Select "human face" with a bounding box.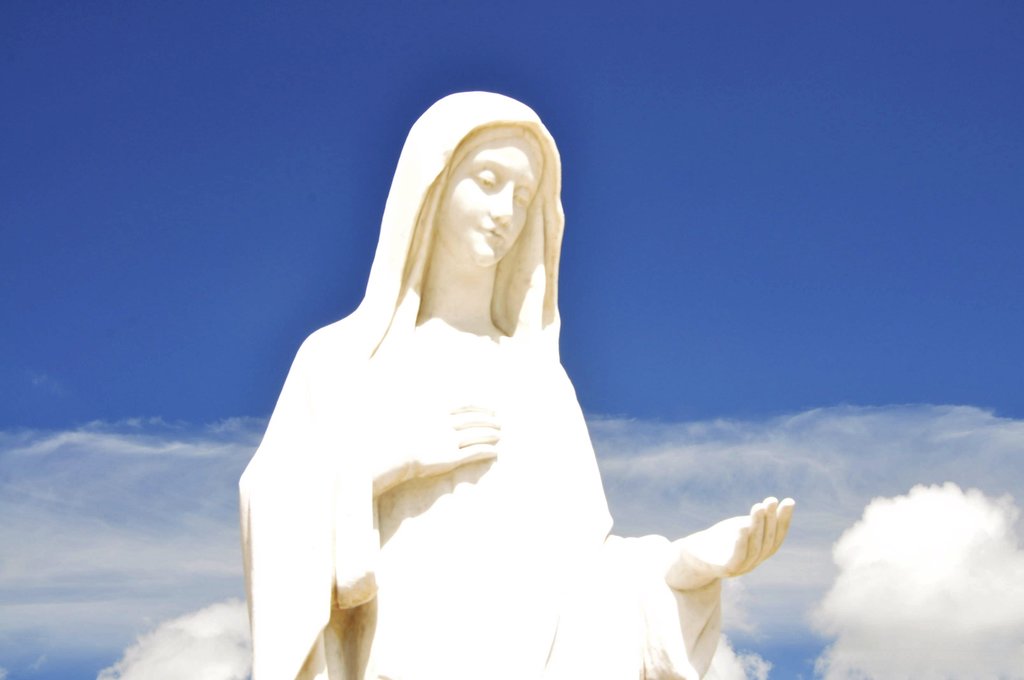
<bbox>435, 136, 540, 273</bbox>.
